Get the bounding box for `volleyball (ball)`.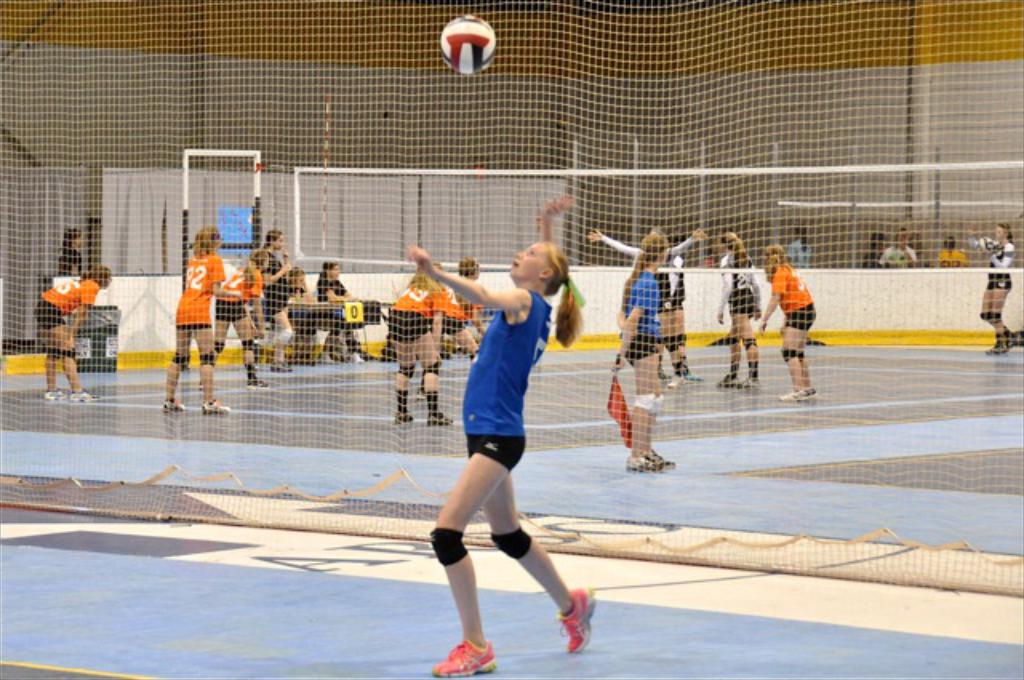
{"left": 974, "top": 235, "right": 997, "bottom": 254}.
